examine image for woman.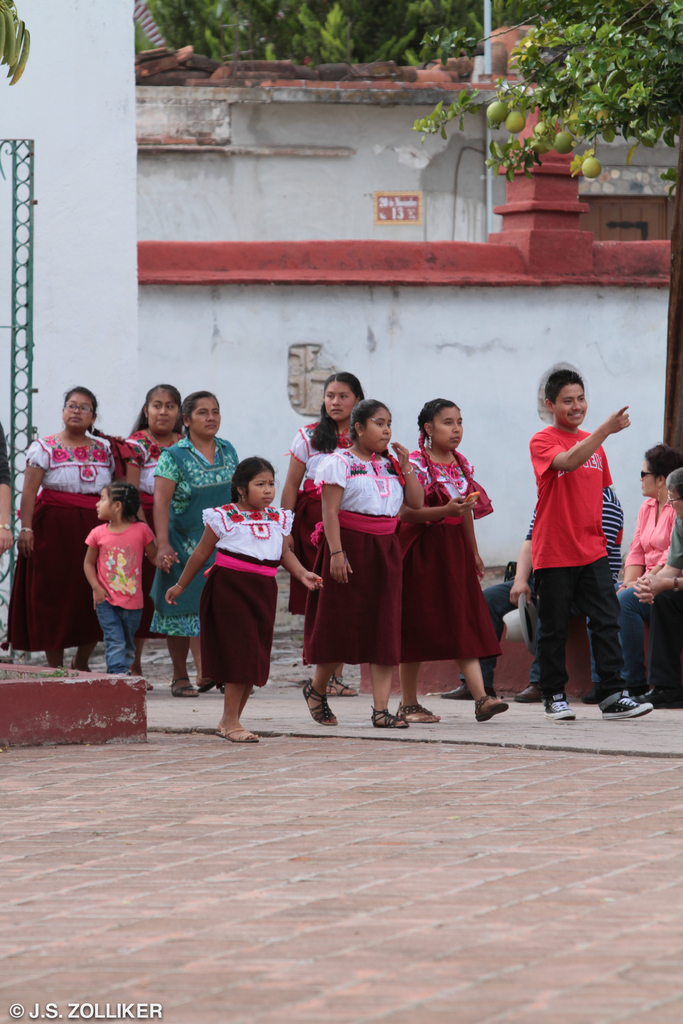
Examination result: detection(579, 435, 682, 708).
